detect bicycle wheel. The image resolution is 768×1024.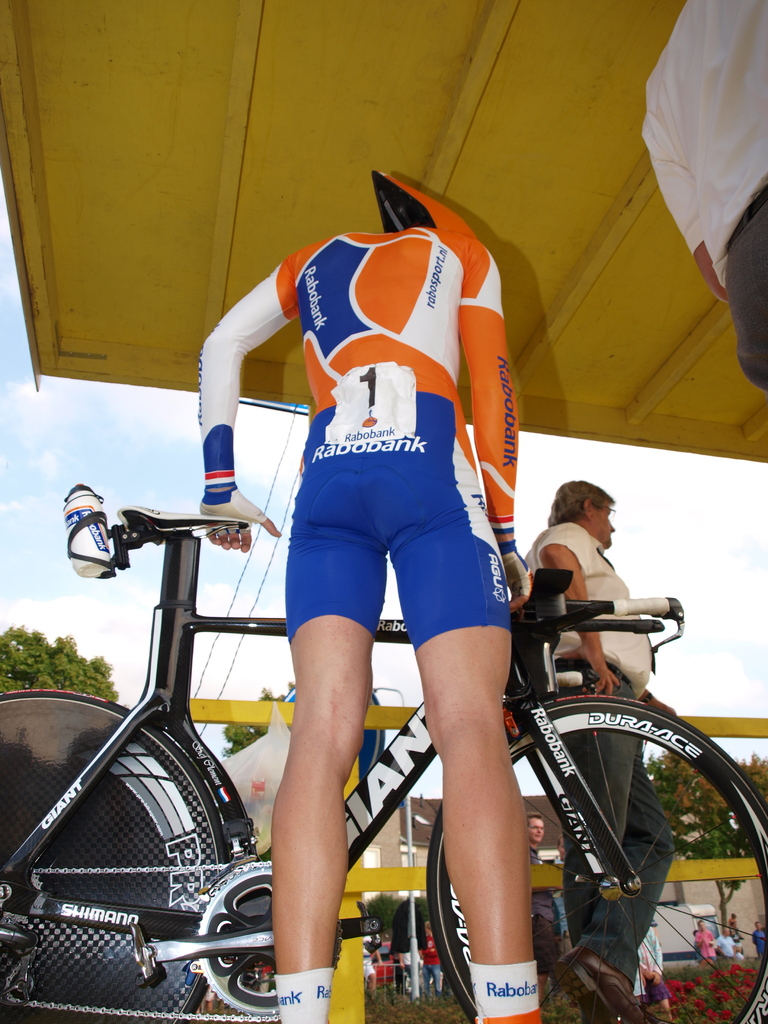
429/691/767/1023.
